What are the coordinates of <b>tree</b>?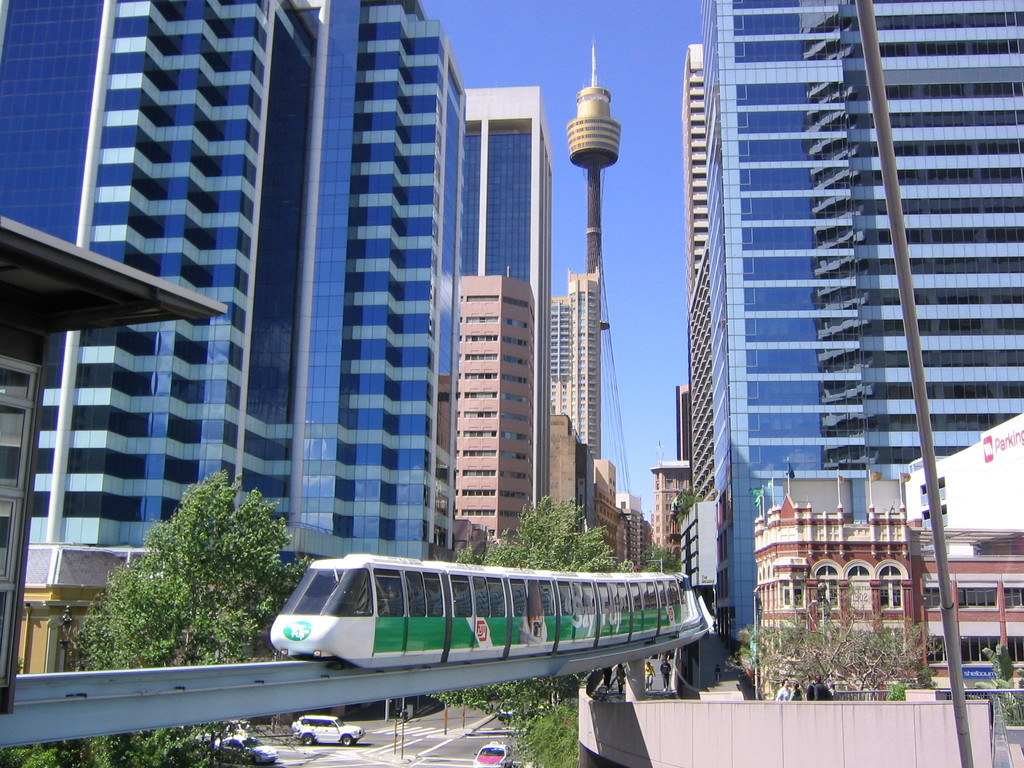
box=[461, 499, 619, 574].
